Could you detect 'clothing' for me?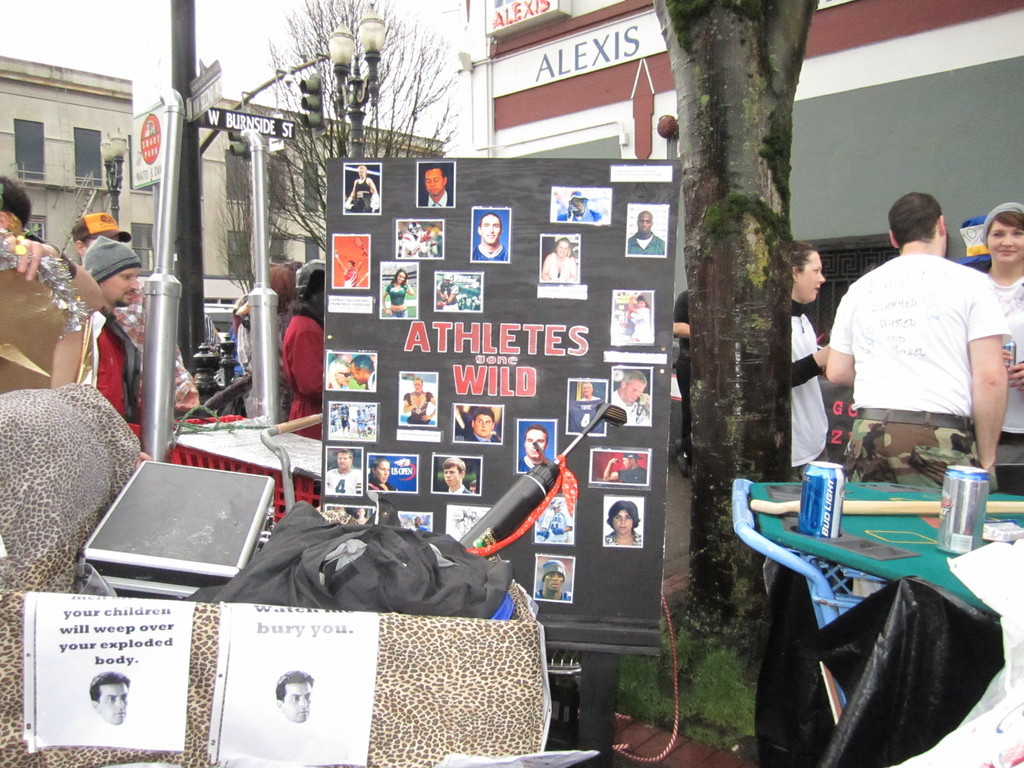
Detection result: rect(618, 465, 647, 482).
